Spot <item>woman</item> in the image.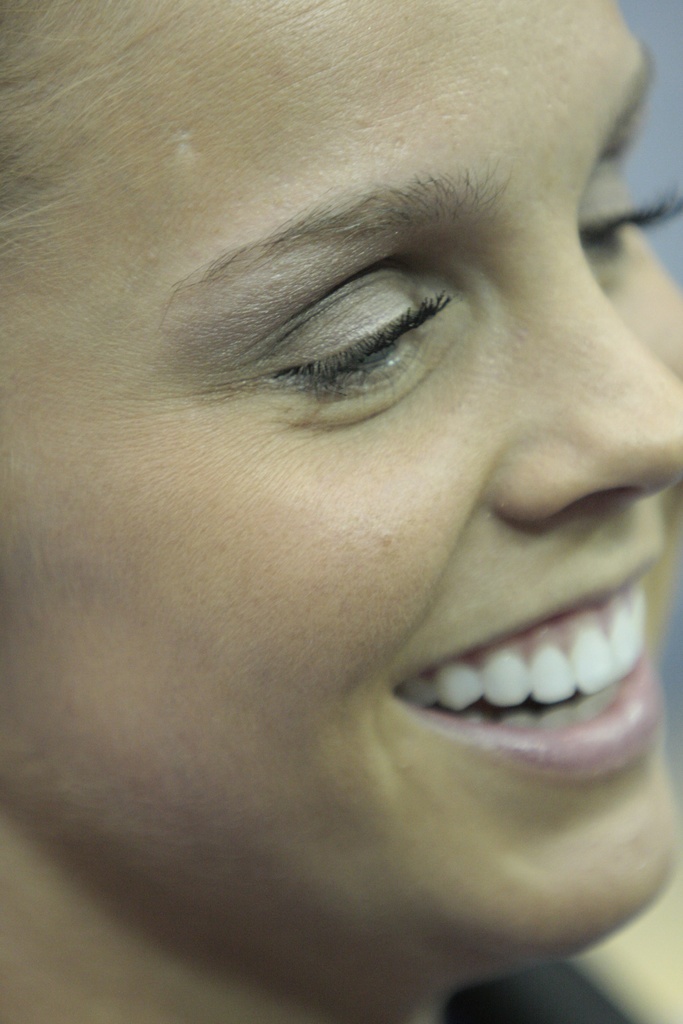
<item>woman</item> found at BBox(0, 0, 682, 991).
